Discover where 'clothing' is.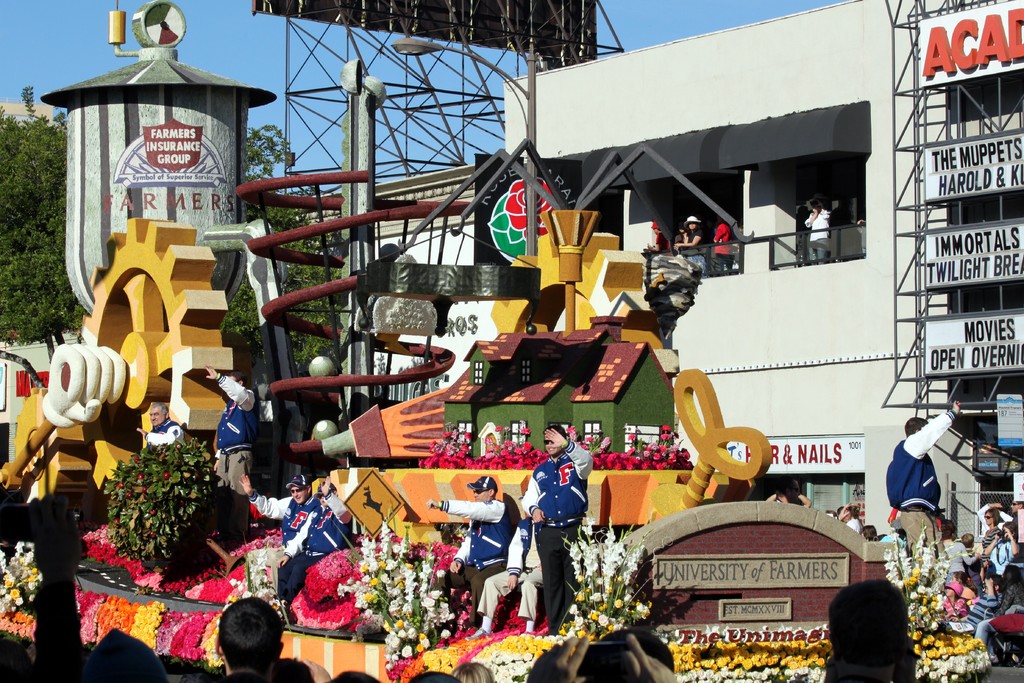
Discovered at 835:402:1023:659.
